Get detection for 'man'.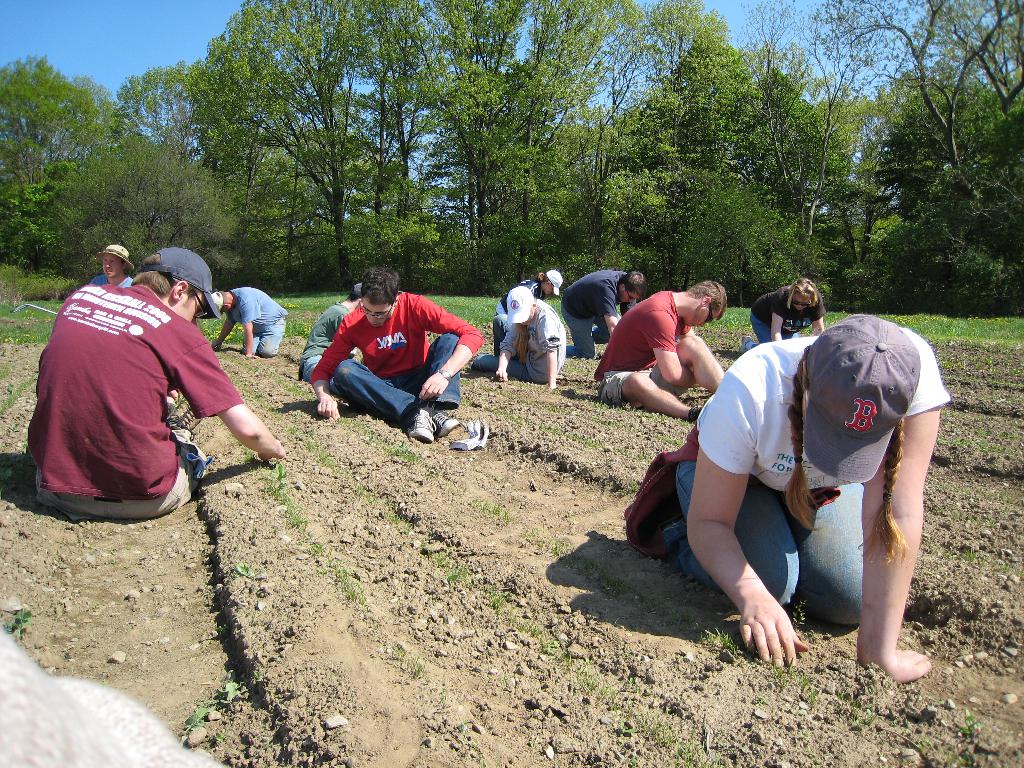
Detection: (x1=29, y1=218, x2=248, y2=540).
